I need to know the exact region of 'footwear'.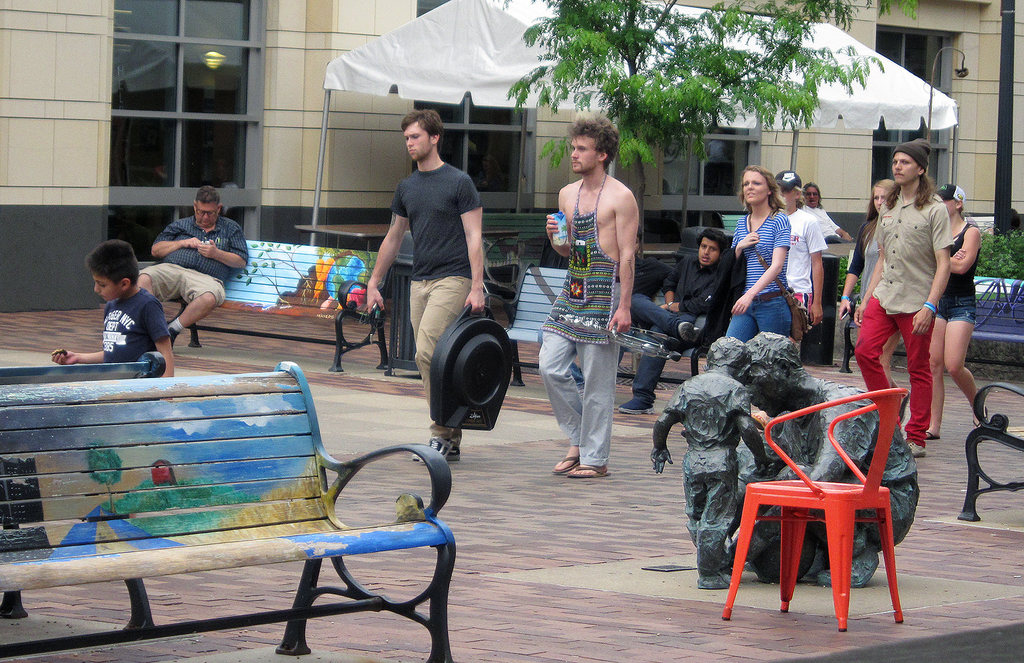
Region: [x1=415, y1=437, x2=463, y2=463].
